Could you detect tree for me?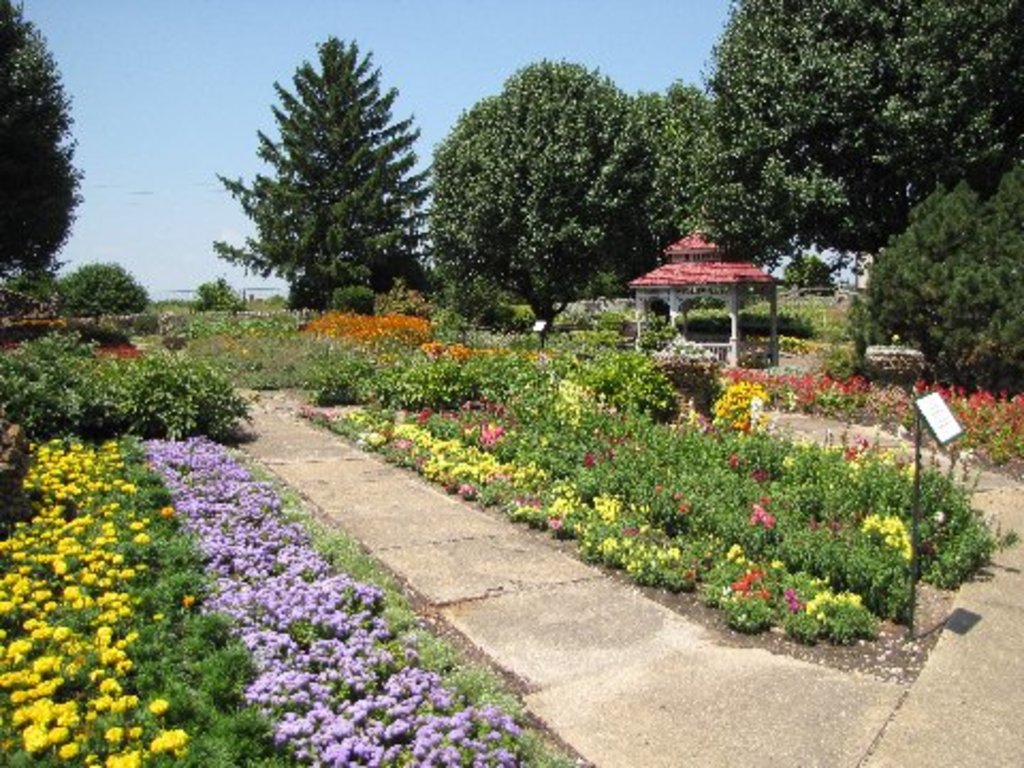
Detection result: box=[58, 258, 147, 318].
